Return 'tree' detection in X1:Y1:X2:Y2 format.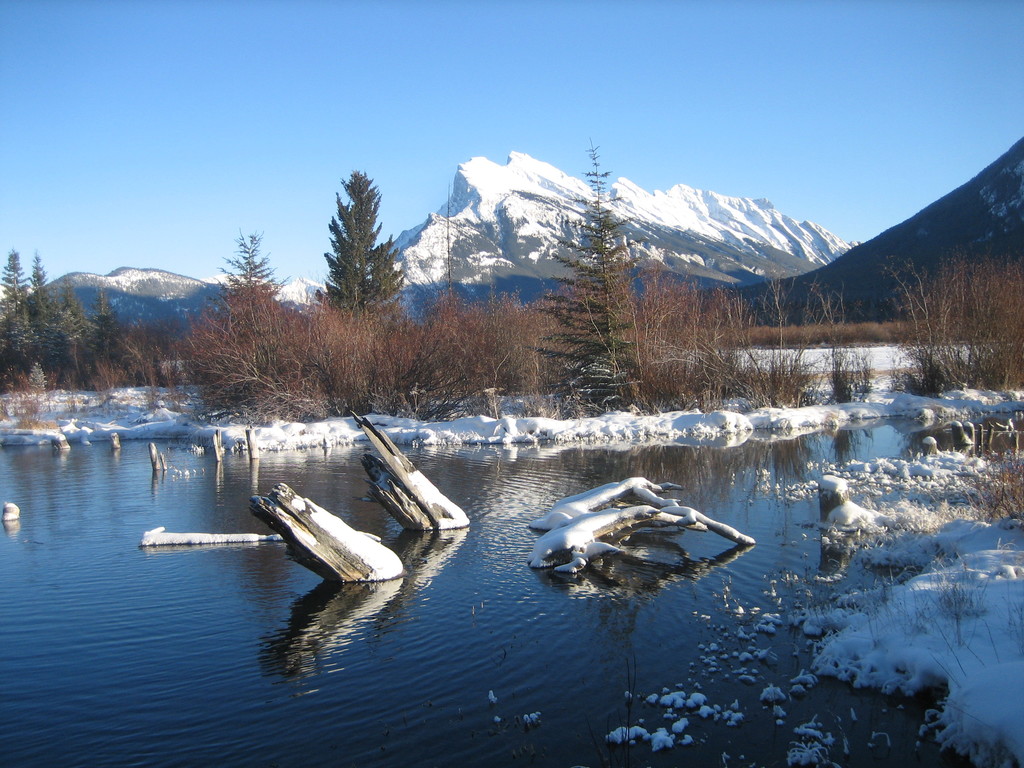
515:129:654:419.
